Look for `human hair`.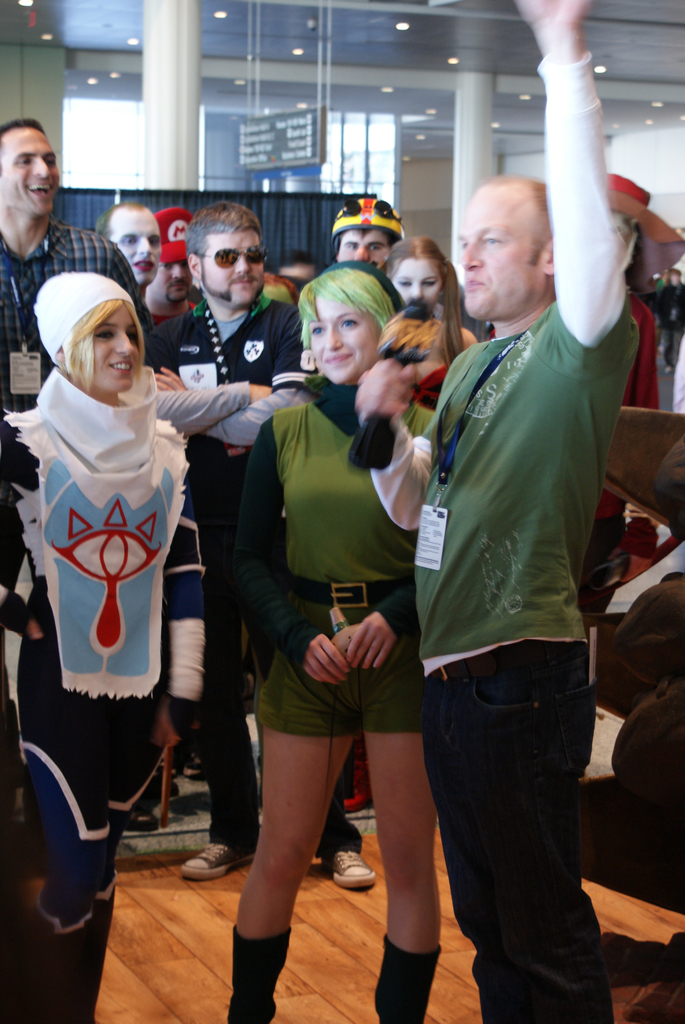
Found: (x1=67, y1=292, x2=146, y2=397).
